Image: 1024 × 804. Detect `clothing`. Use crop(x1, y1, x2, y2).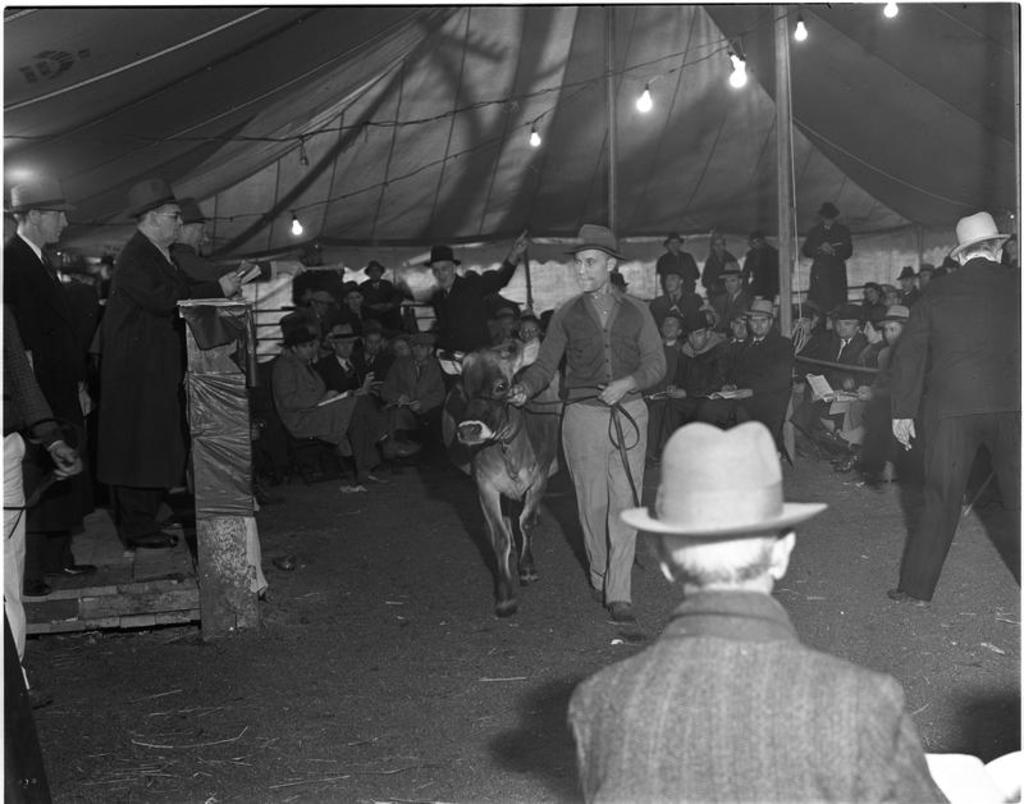
crop(70, 187, 191, 576).
